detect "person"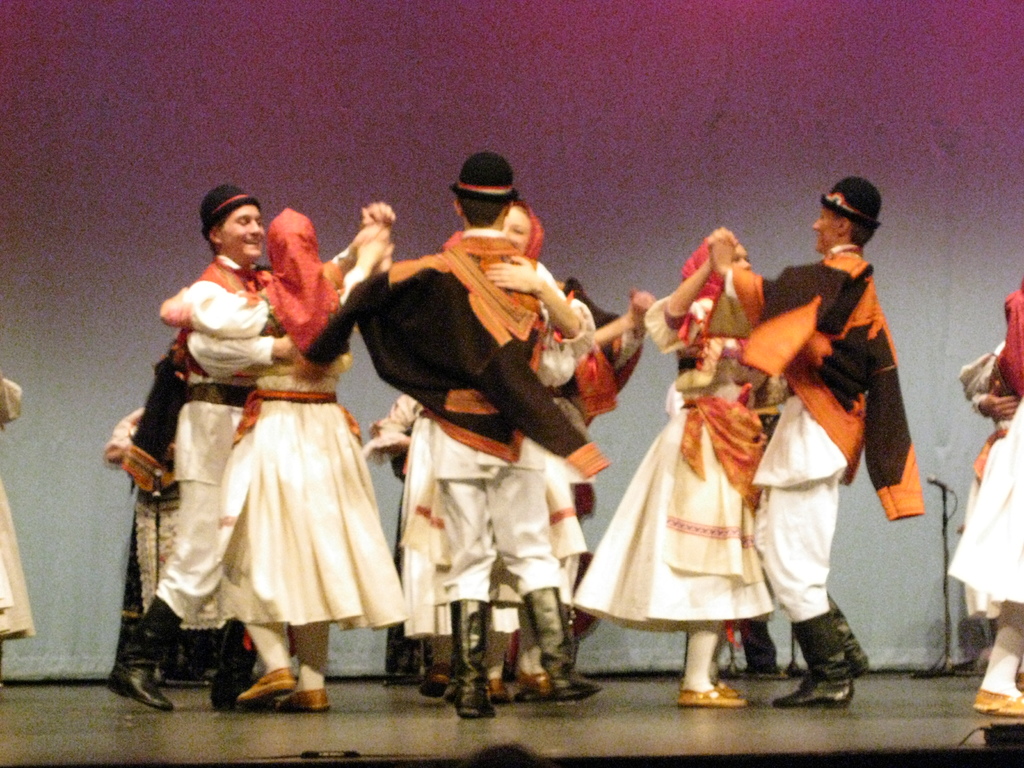
[x1=0, y1=373, x2=35, y2=672]
